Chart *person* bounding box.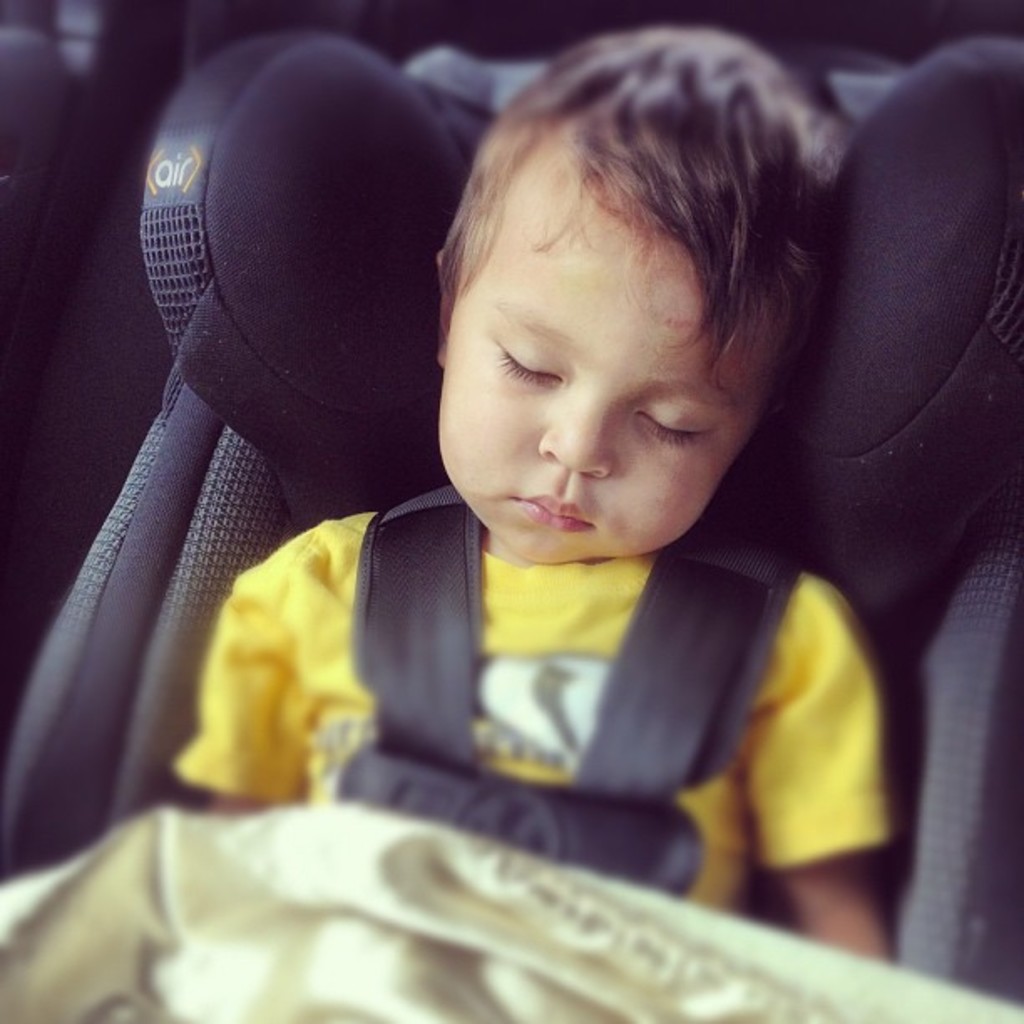
Charted: <bbox>174, 23, 900, 975</bbox>.
